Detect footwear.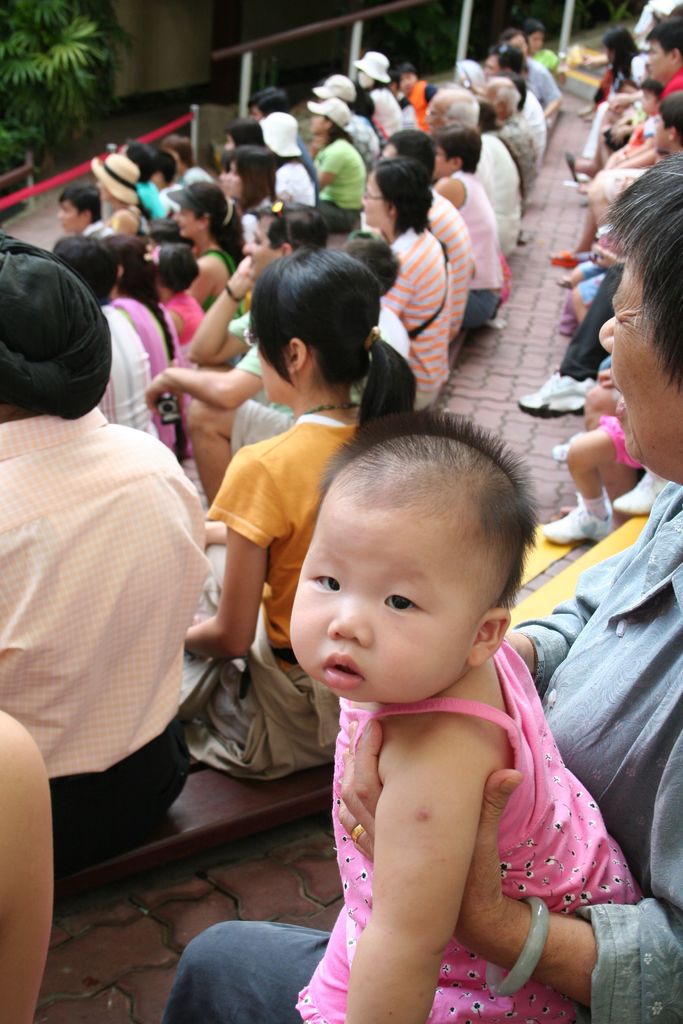
Detected at [left=564, top=150, right=582, bottom=183].
